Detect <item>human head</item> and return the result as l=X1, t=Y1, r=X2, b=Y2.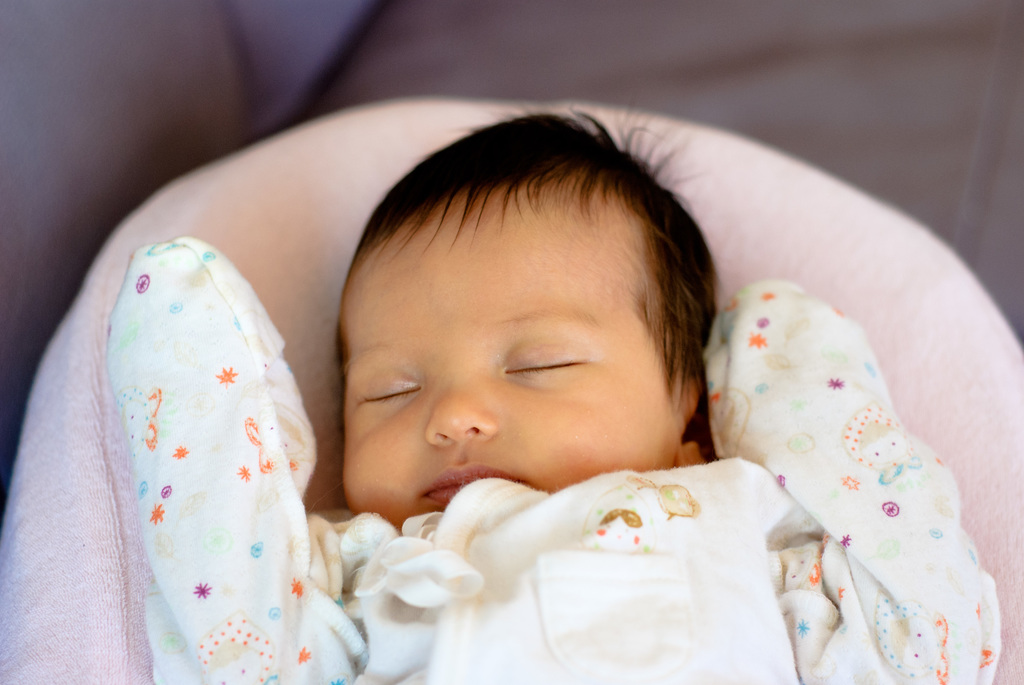
l=303, t=120, r=737, b=485.
